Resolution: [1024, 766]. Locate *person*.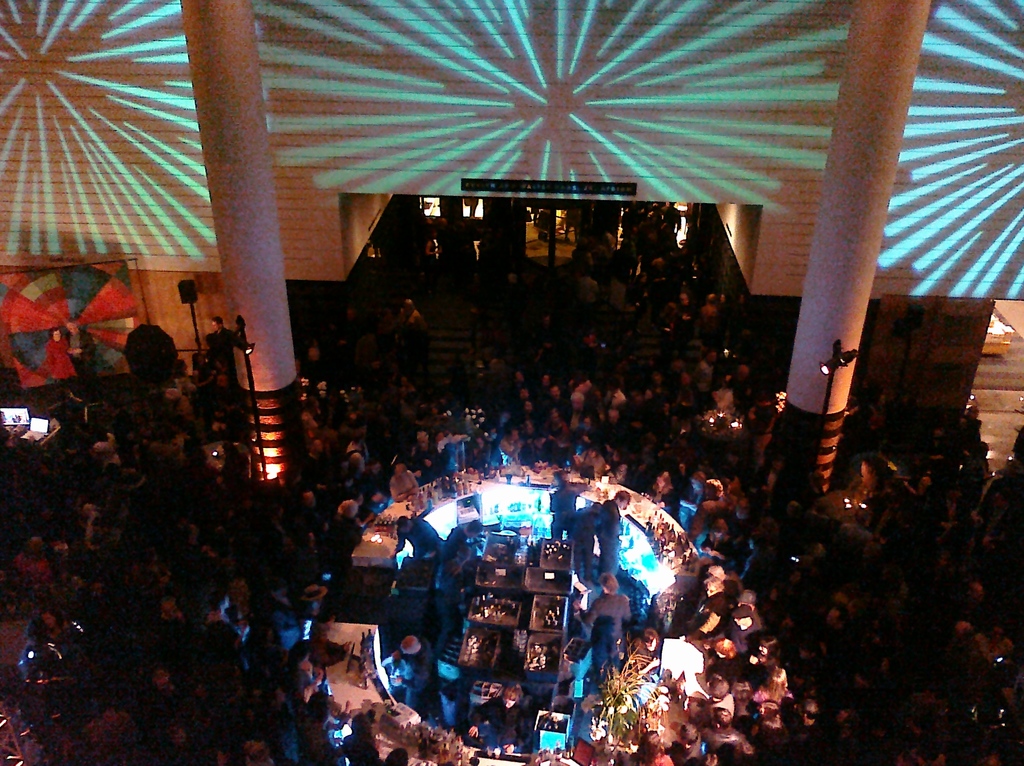
bbox(567, 503, 603, 579).
